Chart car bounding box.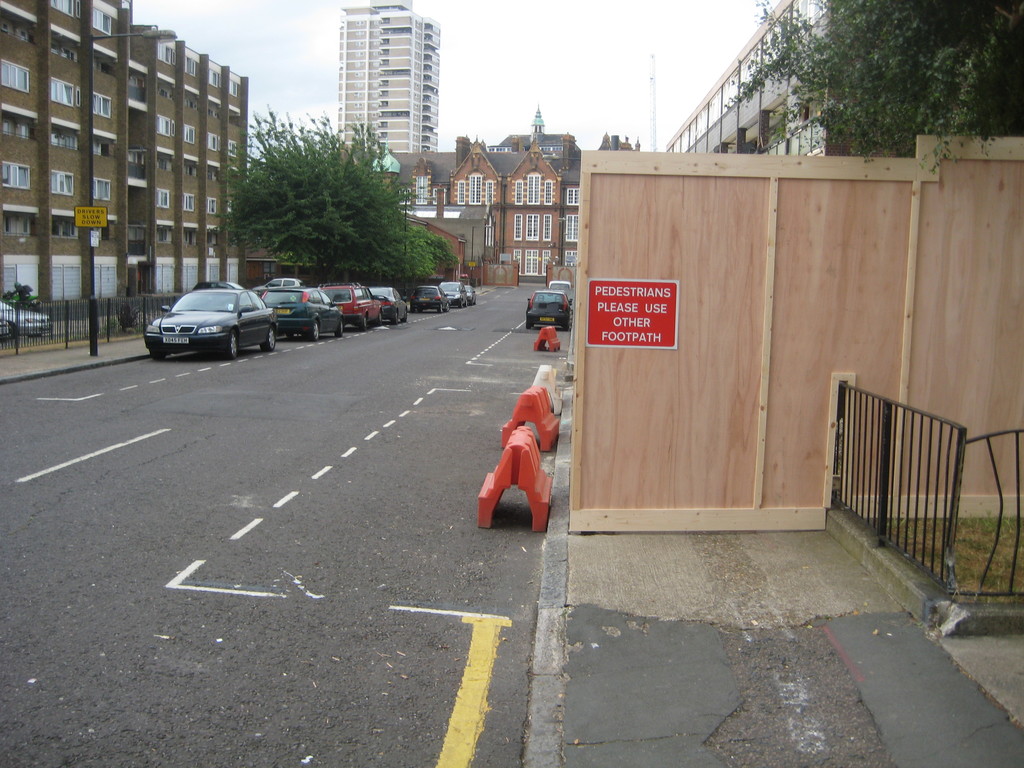
Charted: Rect(523, 294, 568, 331).
